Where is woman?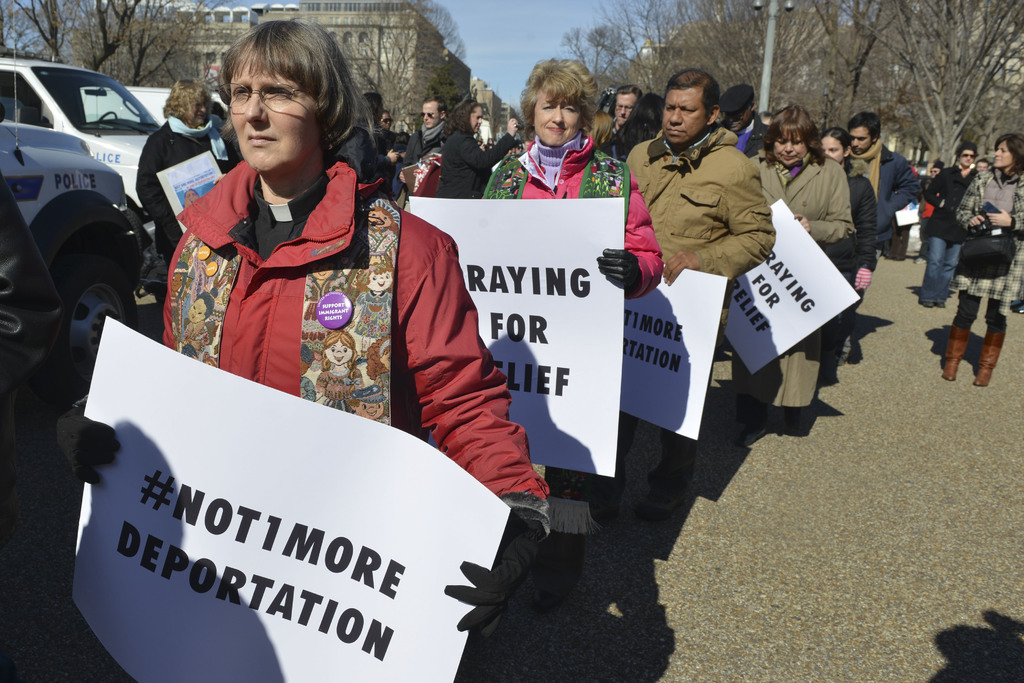
Rect(431, 96, 519, 200).
